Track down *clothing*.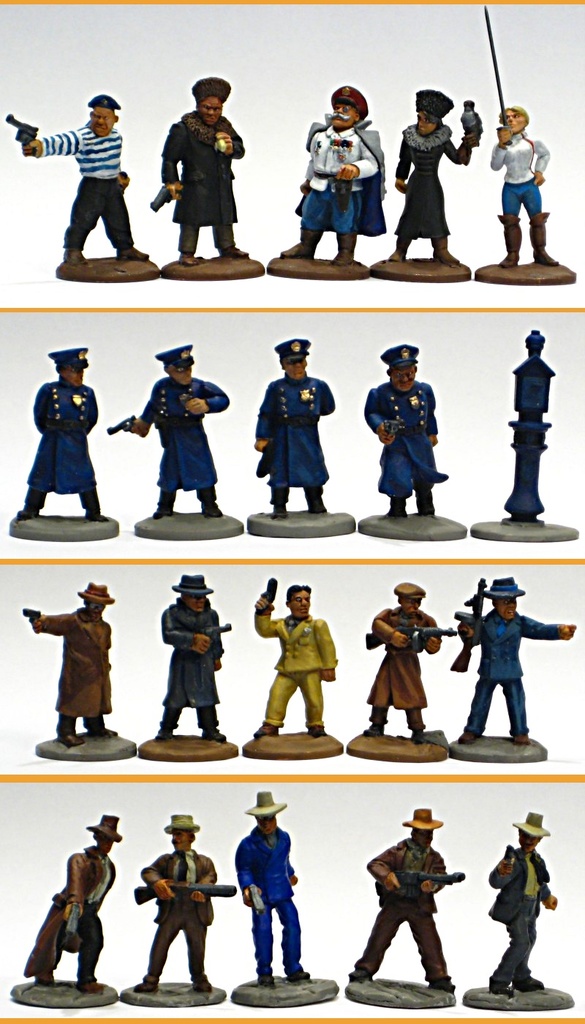
Tracked to left=40, top=396, right=109, bottom=493.
